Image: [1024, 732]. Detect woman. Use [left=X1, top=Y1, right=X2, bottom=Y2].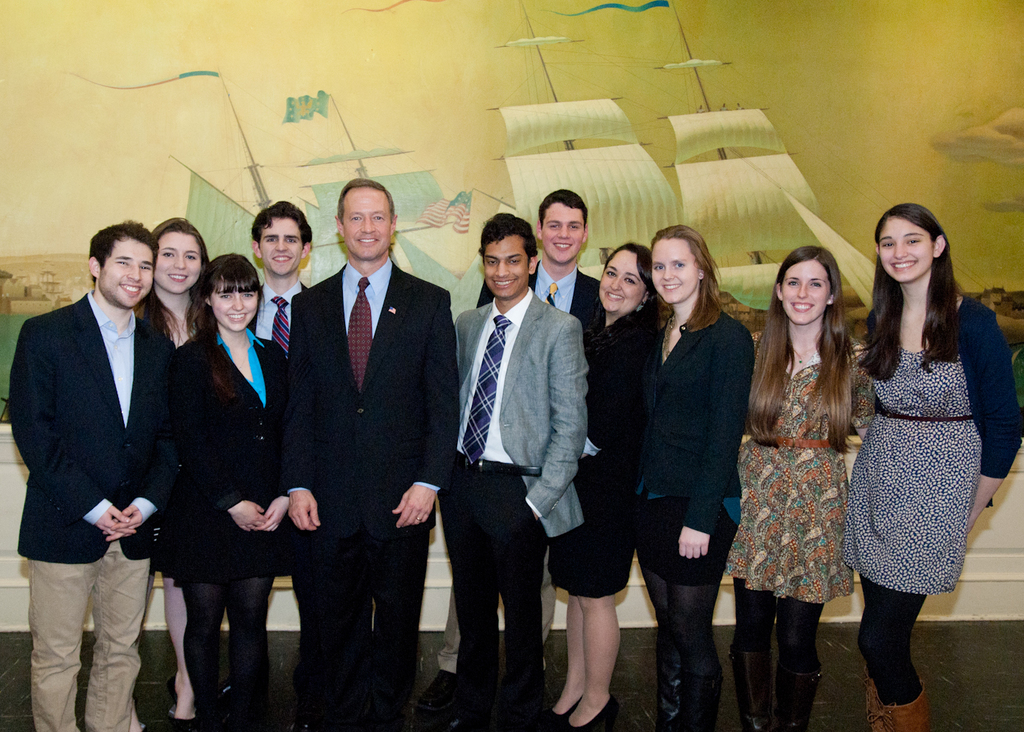
[left=137, top=214, right=217, bottom=722].
